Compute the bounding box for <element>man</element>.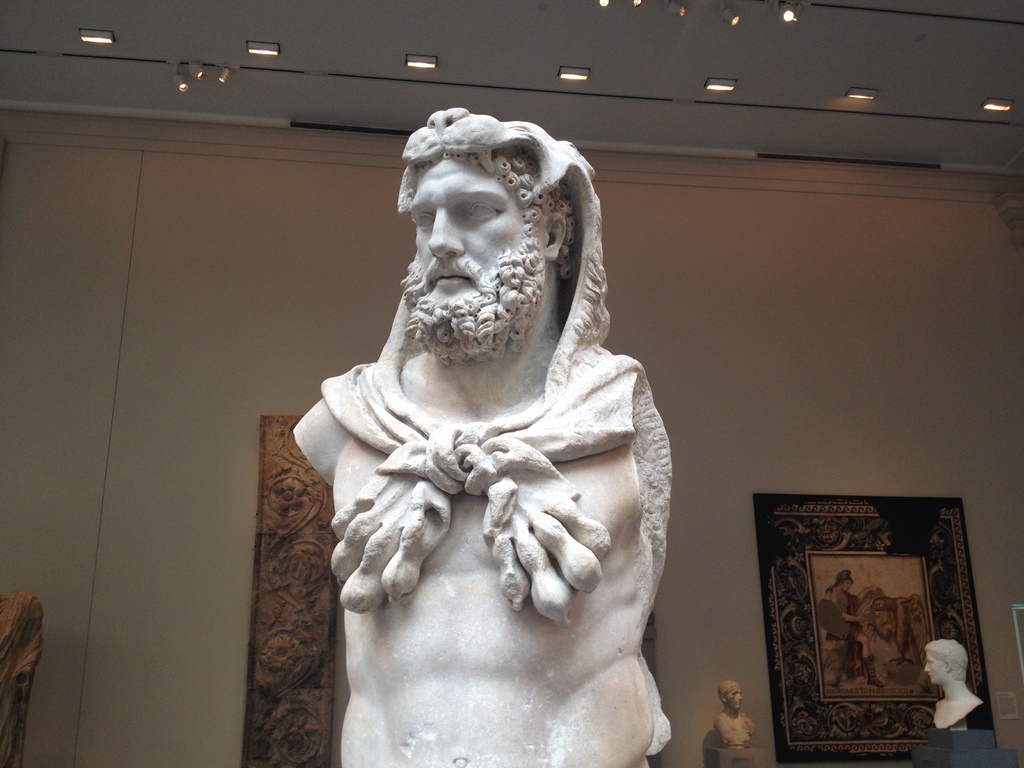
detection(282, 106, 671, 767).
